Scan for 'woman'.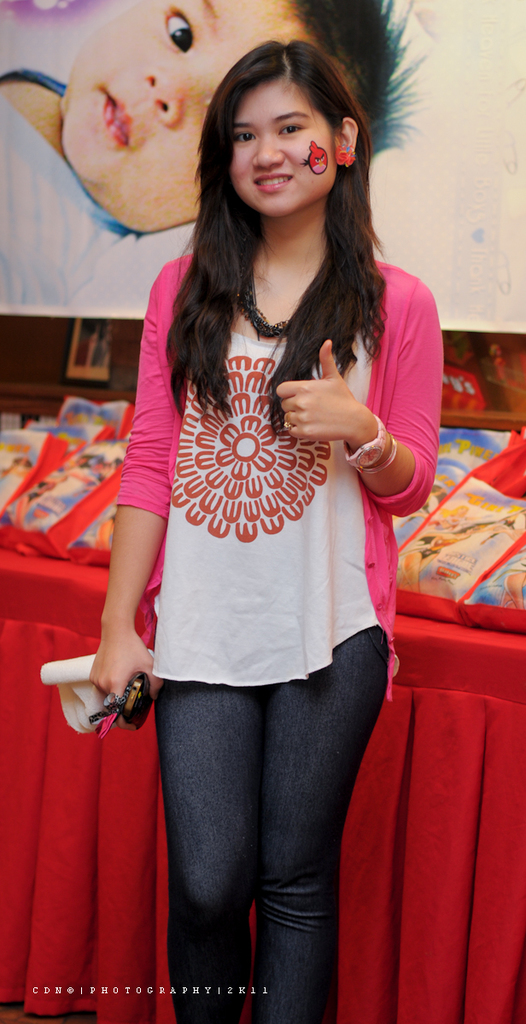
Scan result: pyautogui.locateOnScreen(91, 43, 449, 1023).
